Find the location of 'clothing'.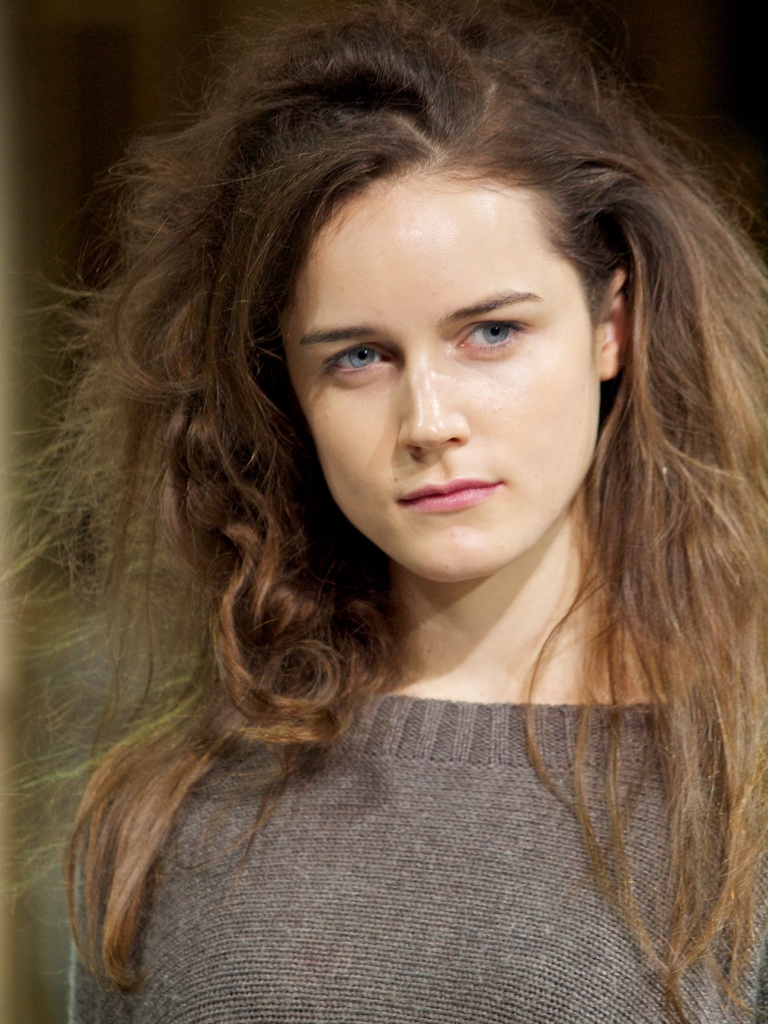
Location: [0,587,767,995].
